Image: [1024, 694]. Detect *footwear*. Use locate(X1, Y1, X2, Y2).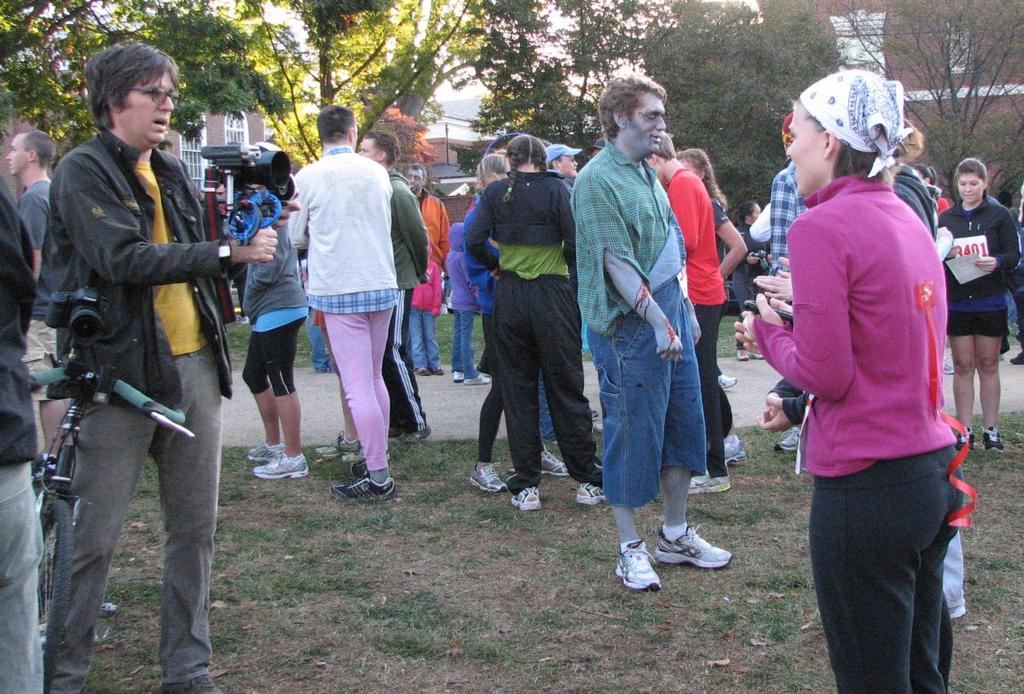
locate(246, 438, 285, 463).
